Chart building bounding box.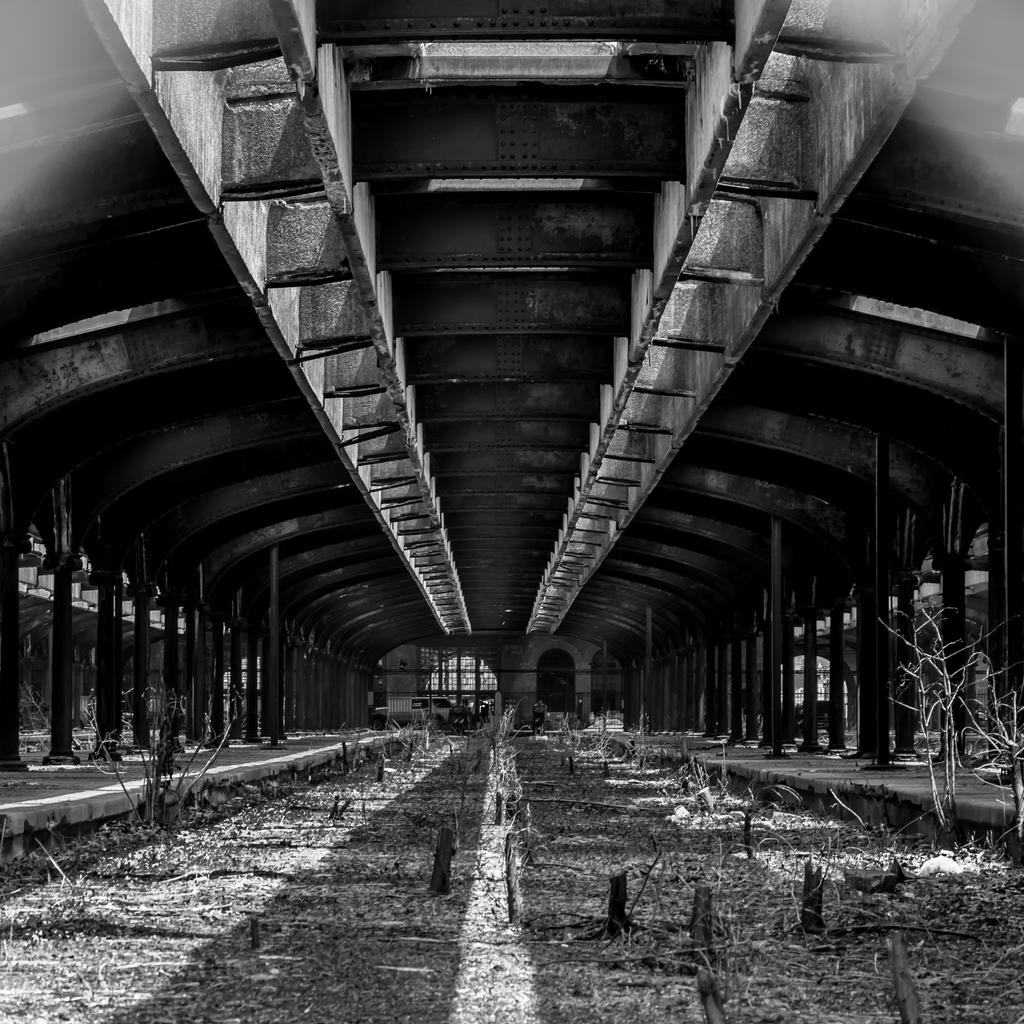
Charted: {"x1": 0, "y1": 0, "x2": 1023, "y2": 1023}.
